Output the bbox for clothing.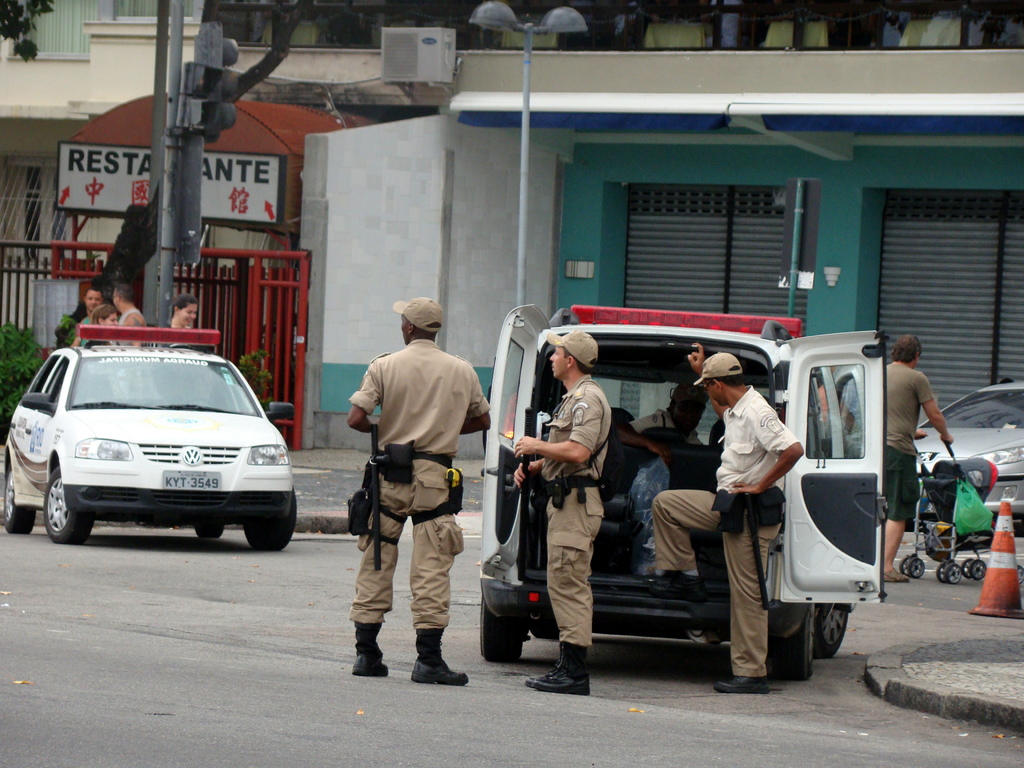
<box>628,406,708,561</box>.
